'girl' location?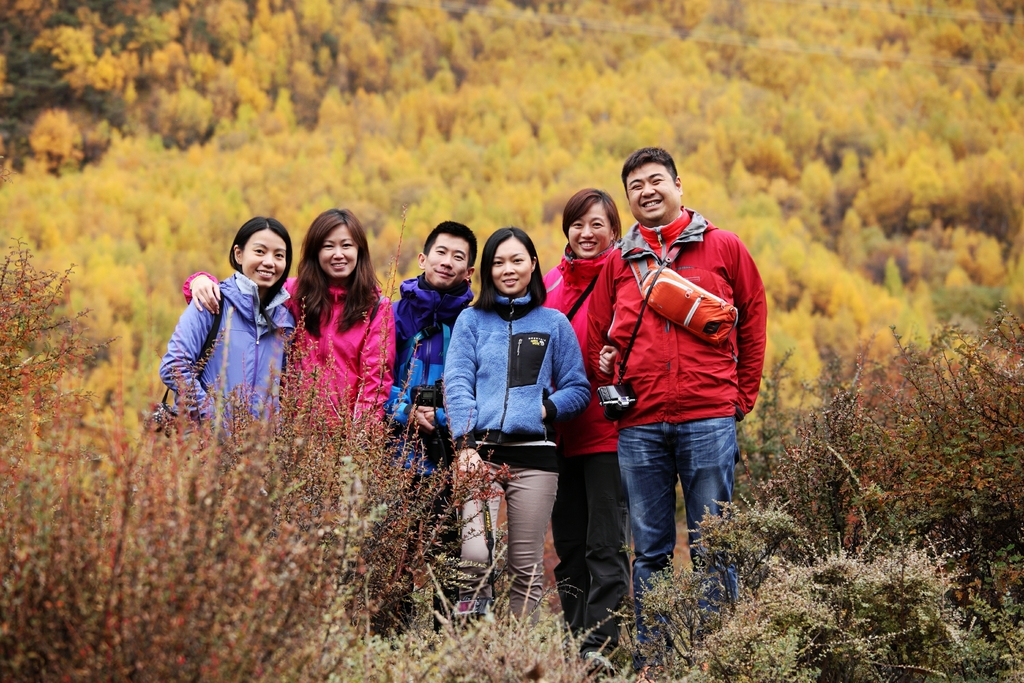
<bbox>196, 201, 394, 444</bbox>
